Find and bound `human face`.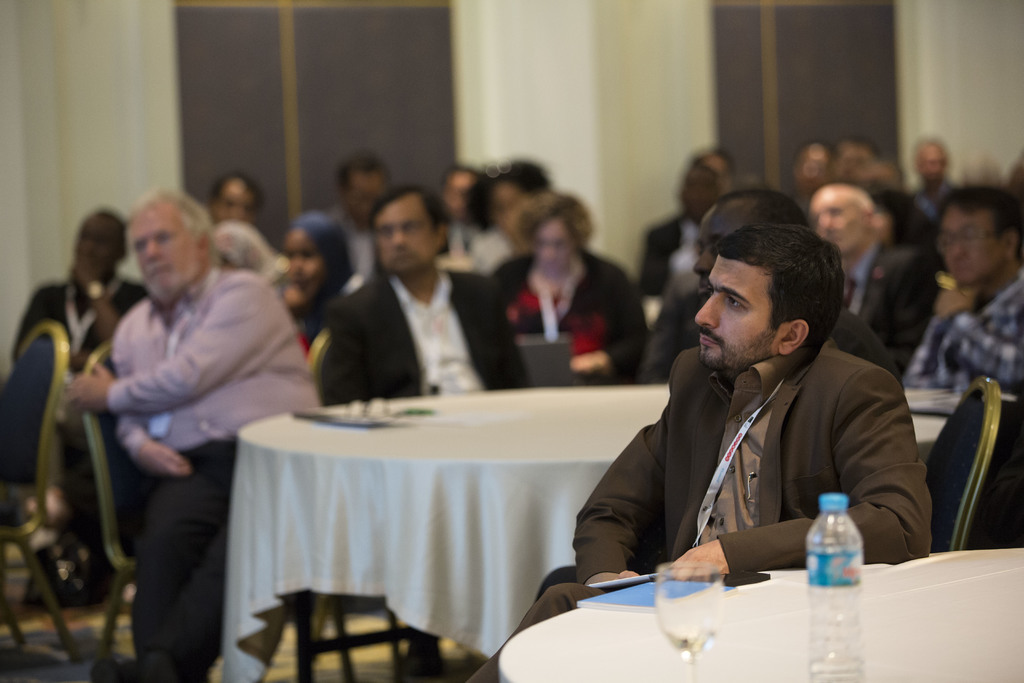
Bound: {"left": 348, "top": 182, "right": 383, "bottom": 224}.
